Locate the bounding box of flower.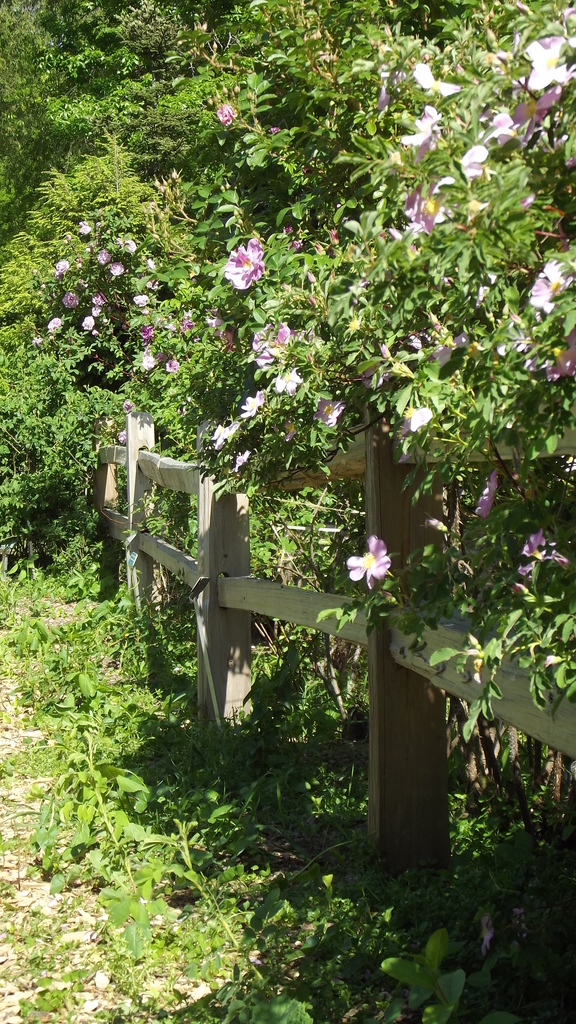
Bounding box: bbox=[473, 468, 502, 520].
